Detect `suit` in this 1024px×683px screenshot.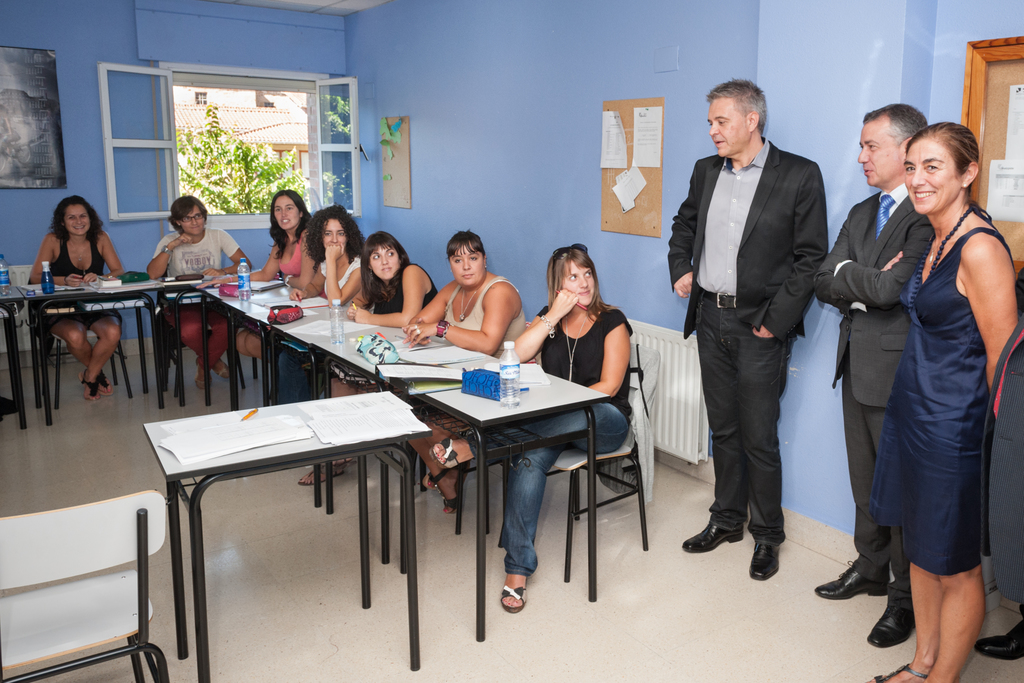
Detection: [983,308,1023,616].
